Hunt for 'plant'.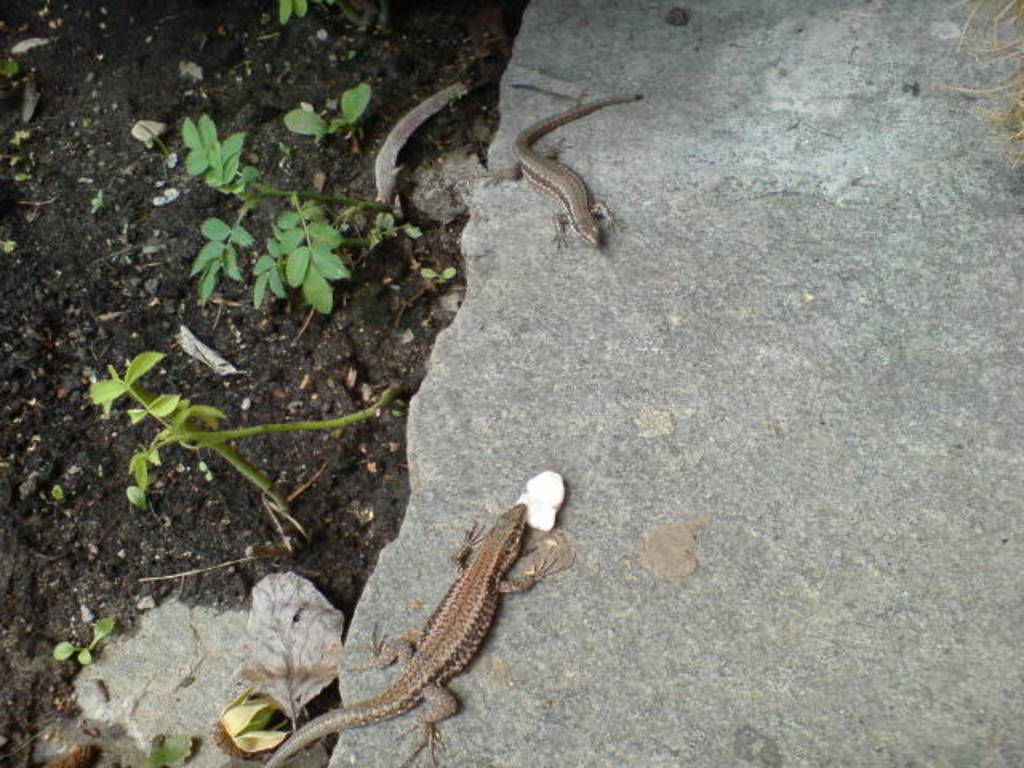
Hunted down at (272, 0, 382, 30).
